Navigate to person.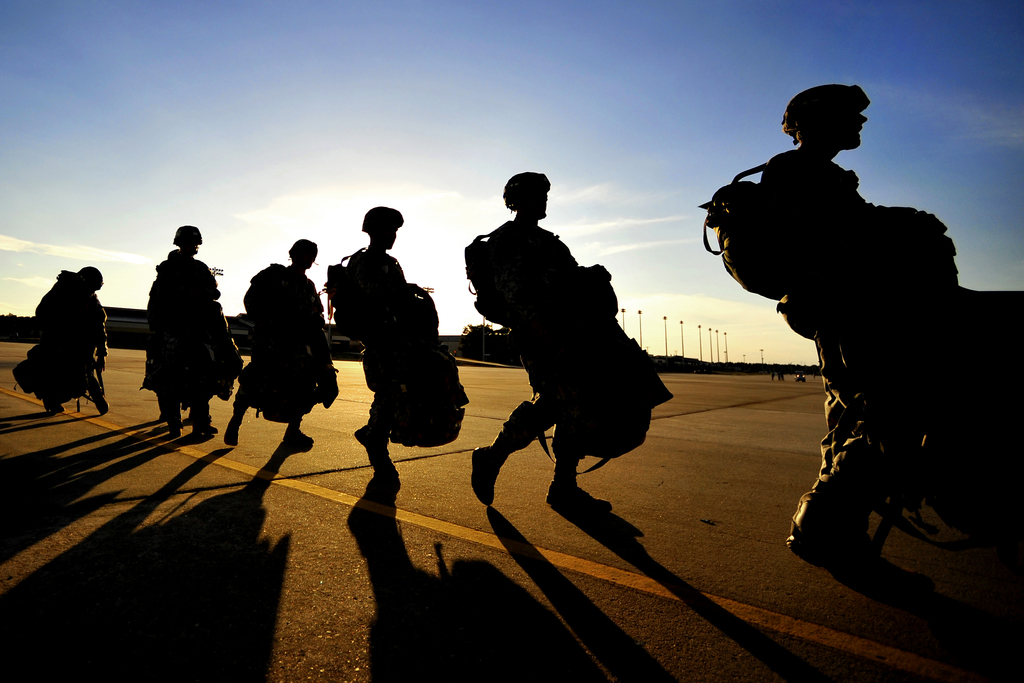
Navigation target: (691, 84, 976, 562).
